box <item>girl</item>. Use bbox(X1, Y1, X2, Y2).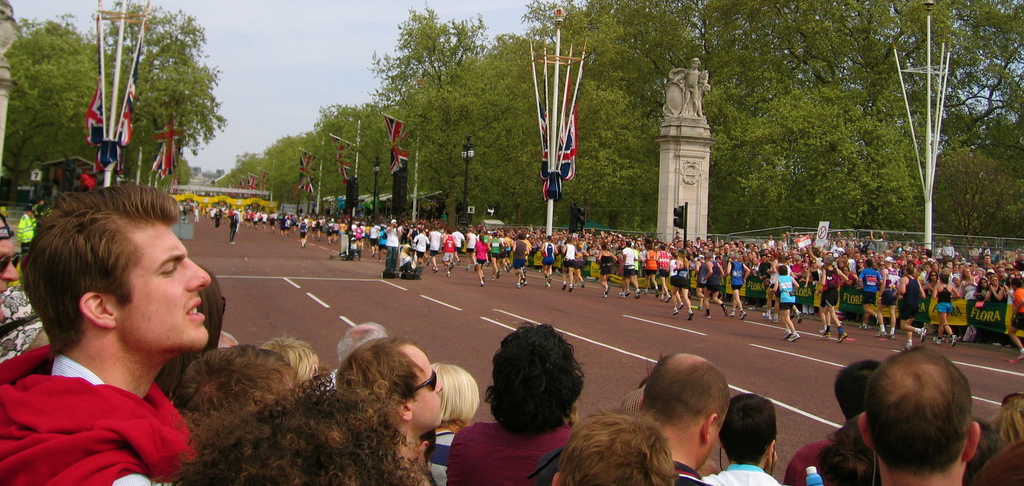
bbox(472, 233, 492, 286).
